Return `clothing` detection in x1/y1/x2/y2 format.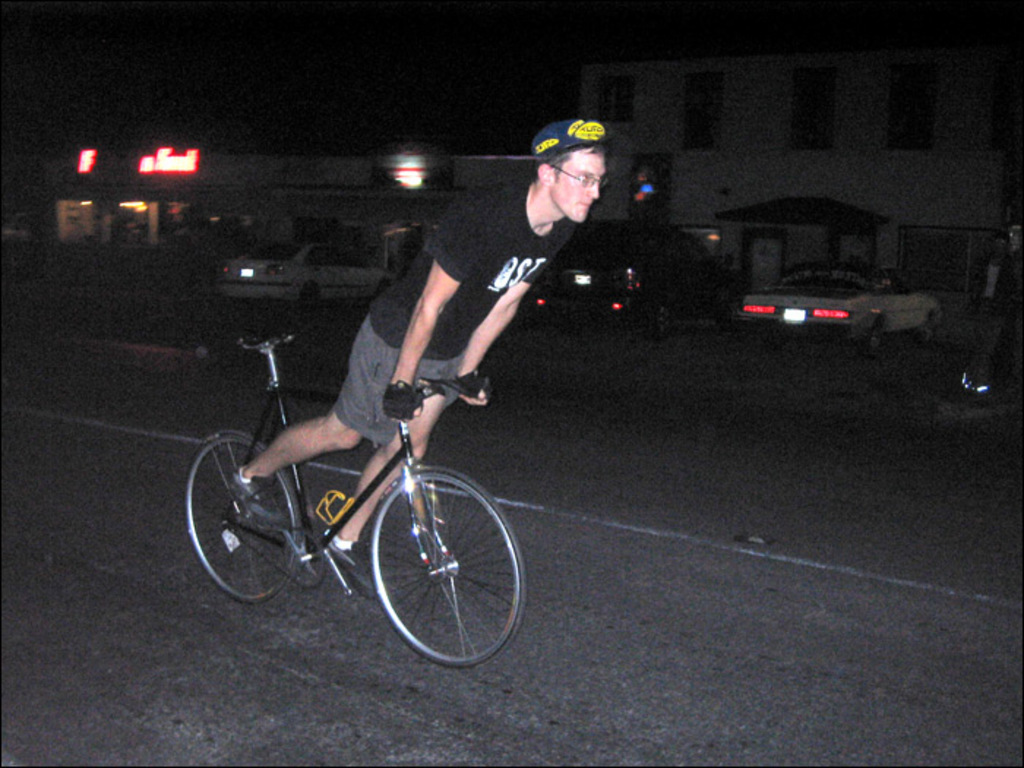
329/176/578/443.
